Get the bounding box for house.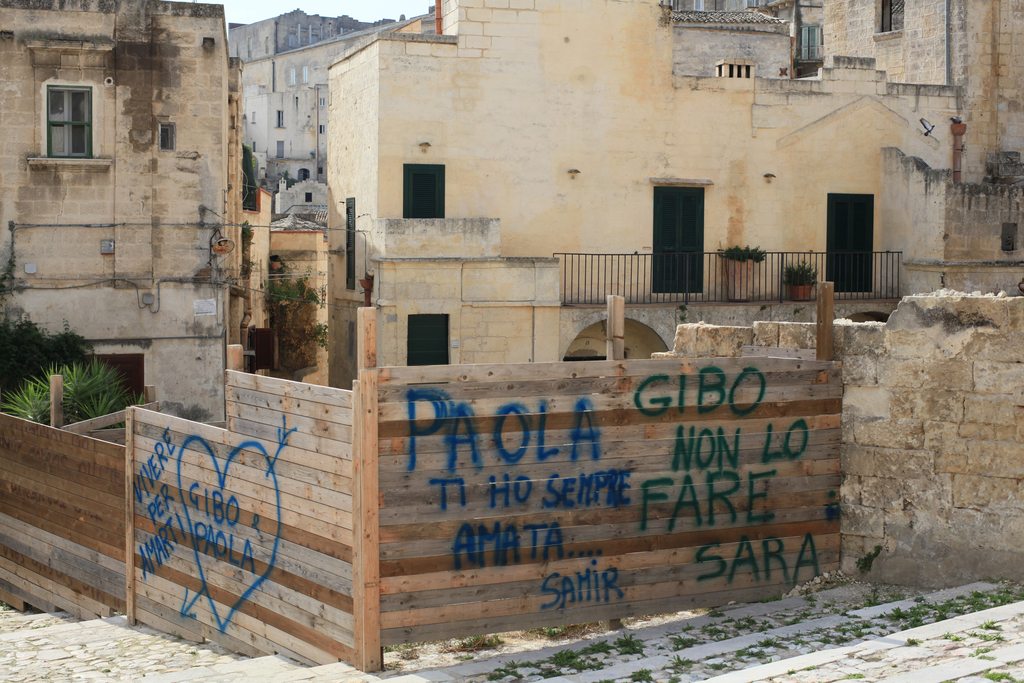
x1=258 y1=0 x2=858 y2=490.
